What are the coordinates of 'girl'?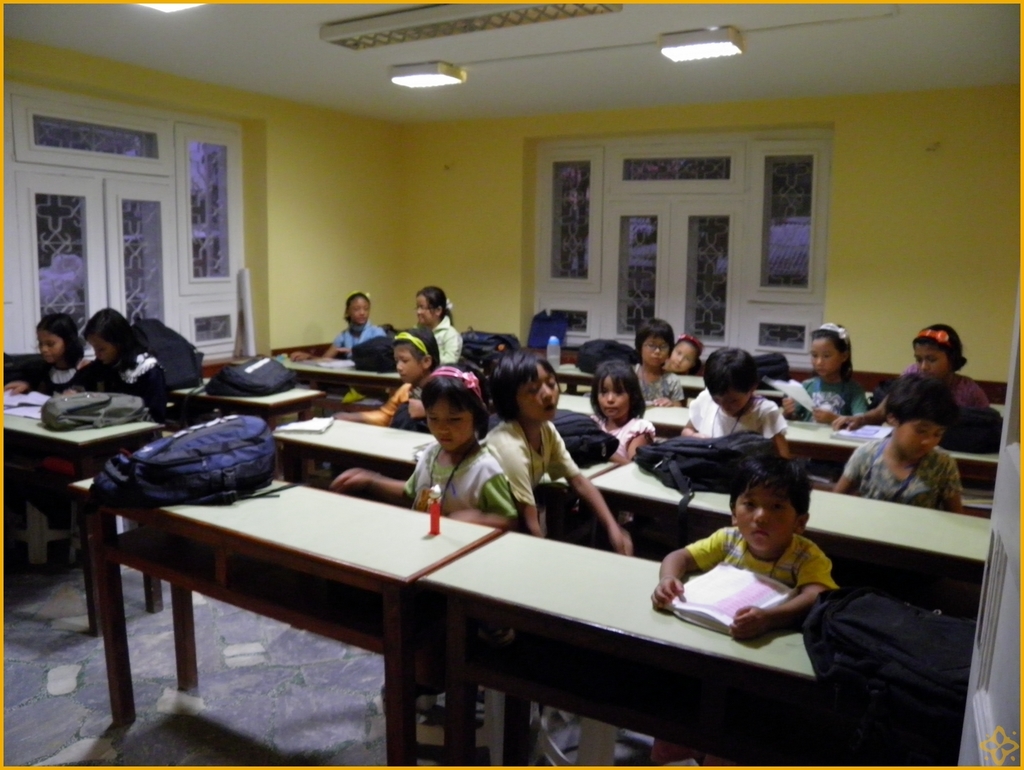
box=[338, 360, 516, 727].
